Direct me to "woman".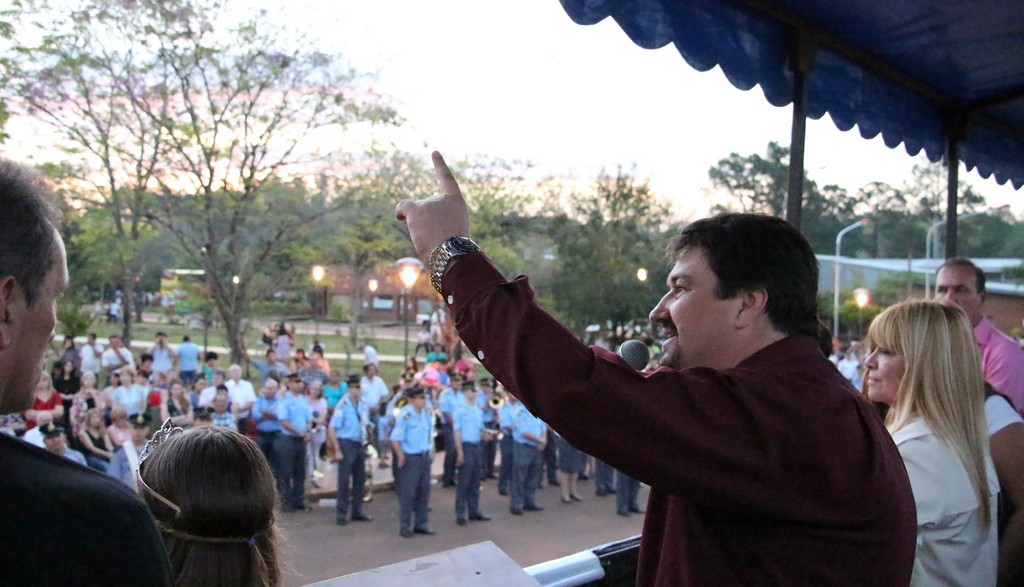
Direction: <region>288, 346, 319, 373</region>.
